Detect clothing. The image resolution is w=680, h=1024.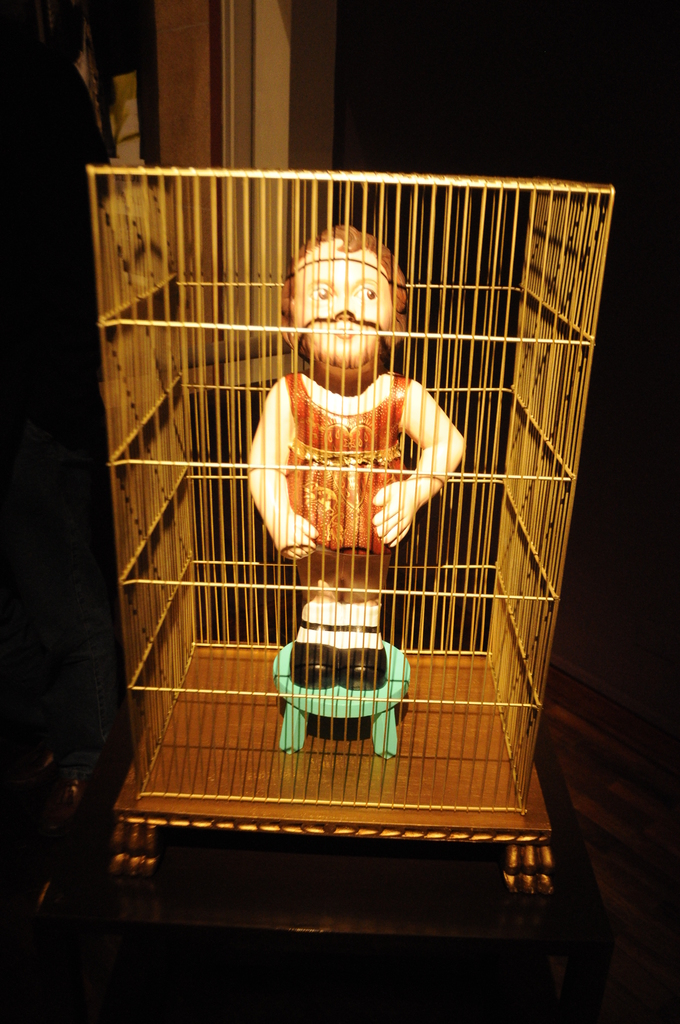
region(271, 371, 414, 710).
